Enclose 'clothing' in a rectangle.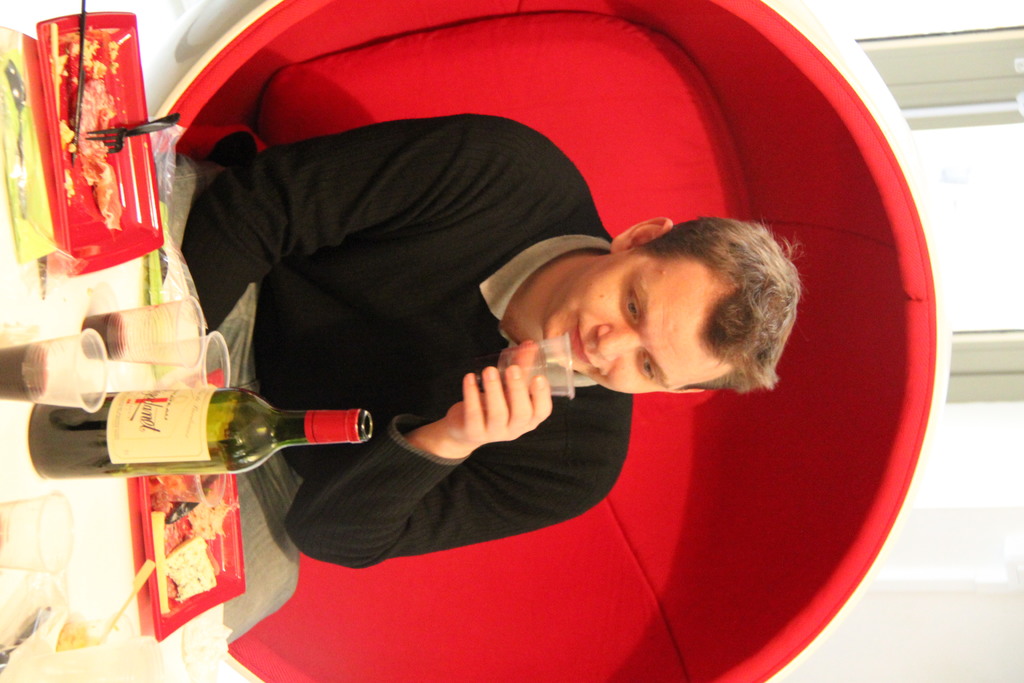
region(132, 85, 634, 549).
